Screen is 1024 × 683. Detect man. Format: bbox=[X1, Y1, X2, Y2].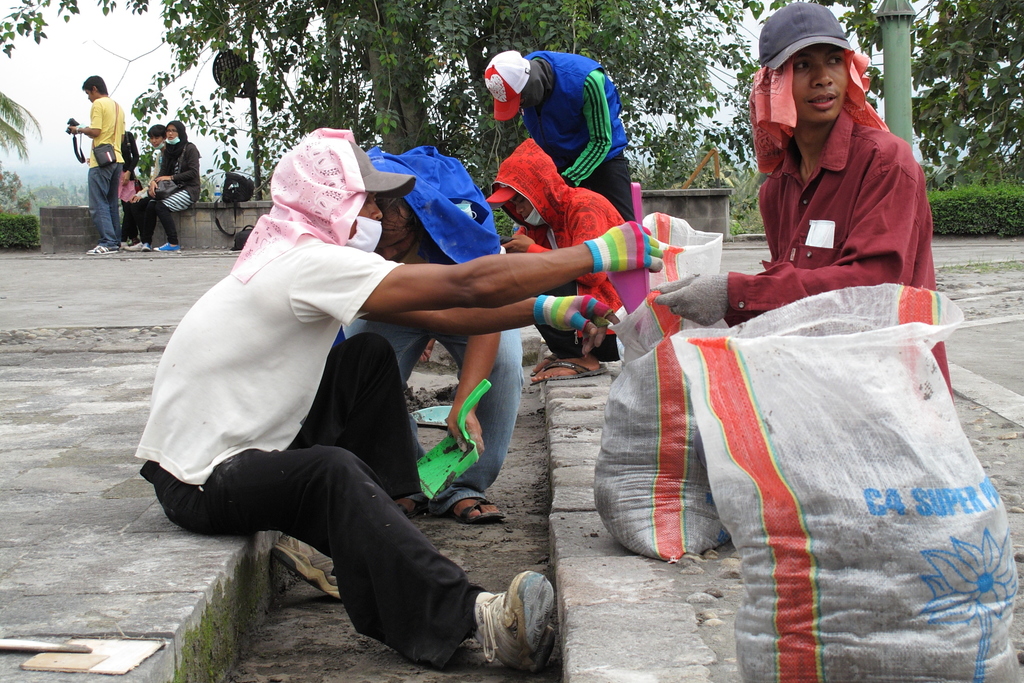
bbox=[63, 78, 124, 255].
